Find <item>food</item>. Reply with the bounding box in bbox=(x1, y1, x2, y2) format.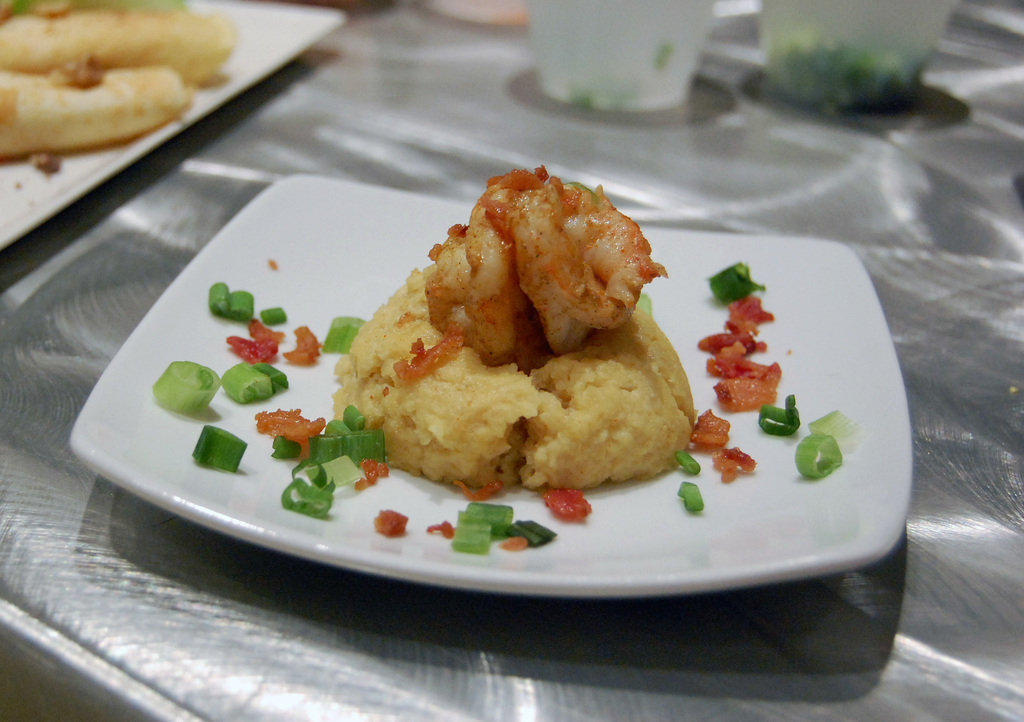
bbox=(223, 358, 288, 401).
